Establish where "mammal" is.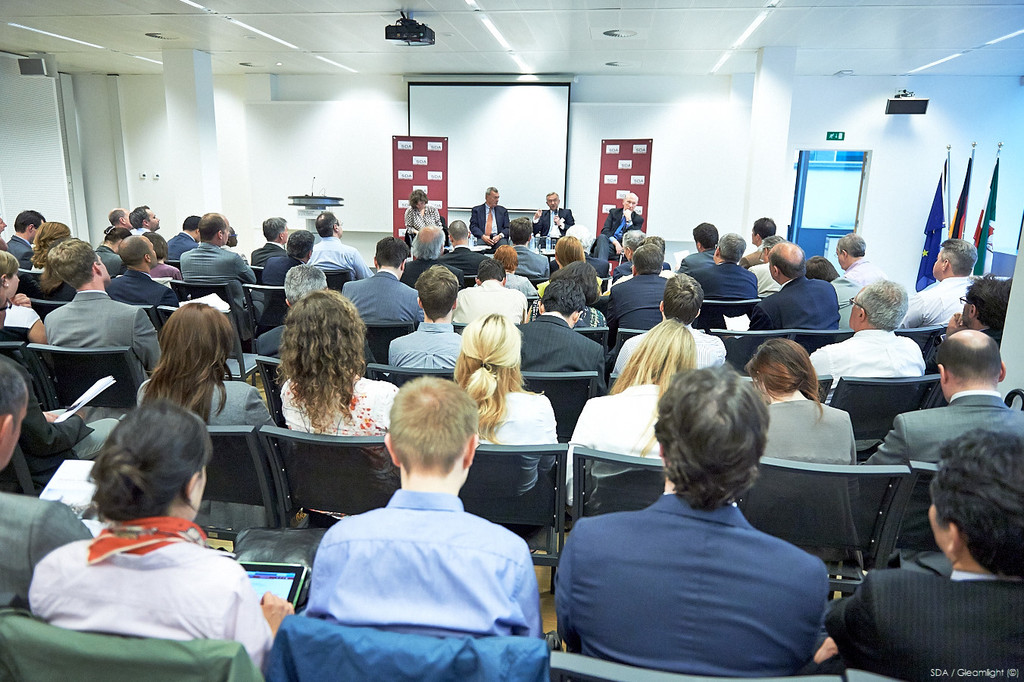
Established at <bbox>105, 204, 131, 230</bbox>.
